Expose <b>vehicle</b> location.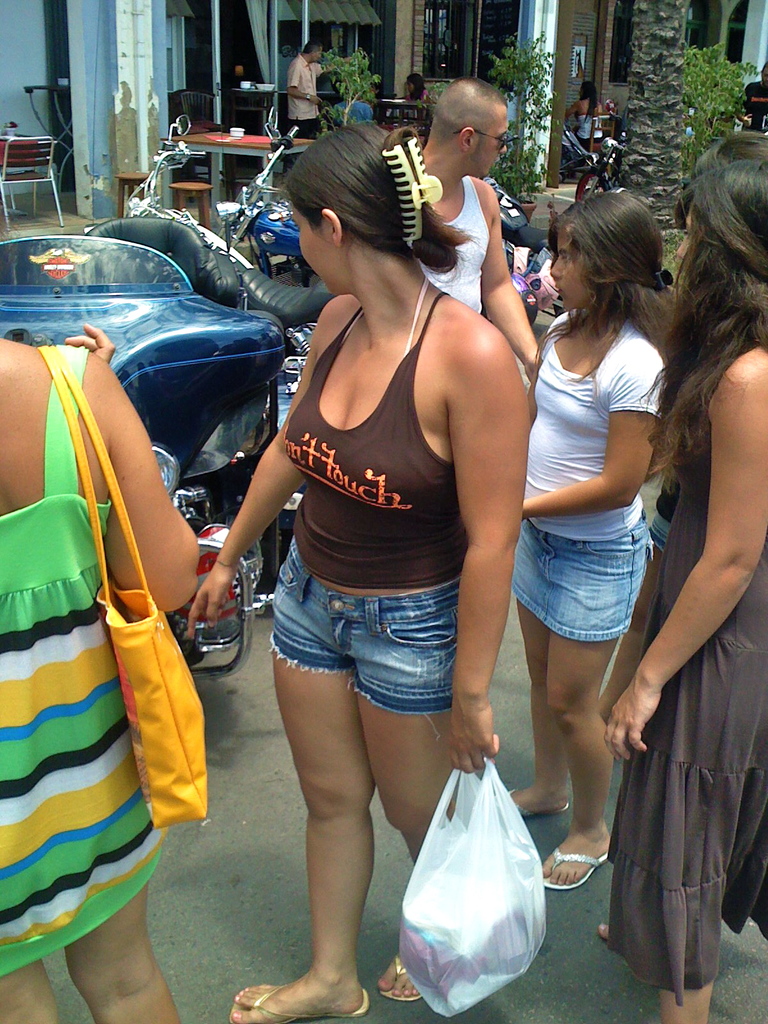
Exposed at (x1=121, y1=123, x2=326, y2=323).
